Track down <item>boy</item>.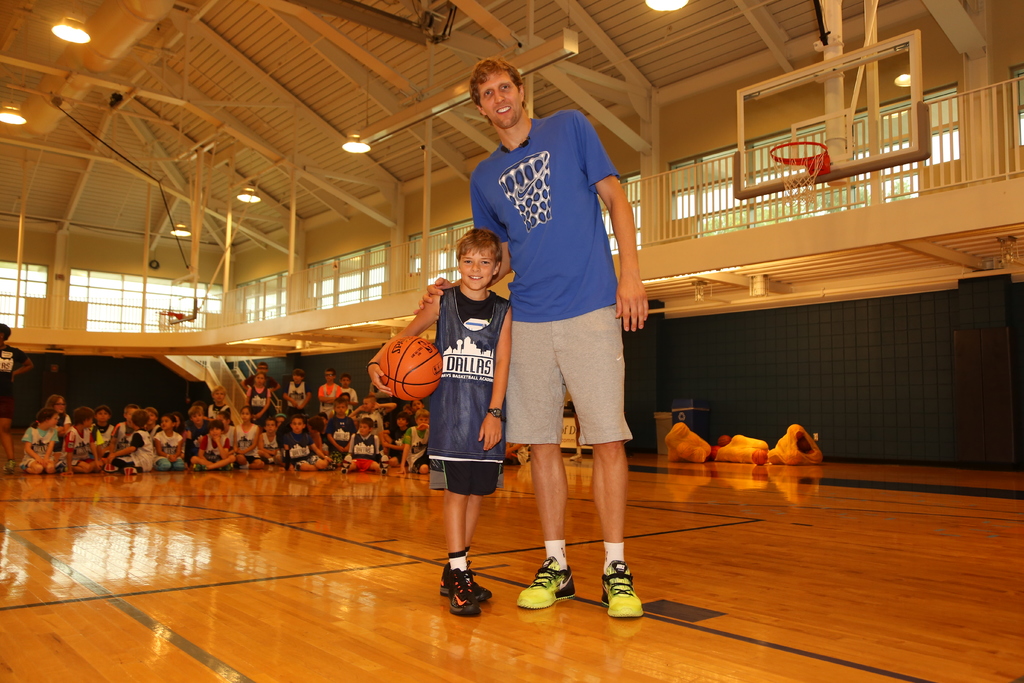
Tracked to bbox=[341, 416, 388, 476].
